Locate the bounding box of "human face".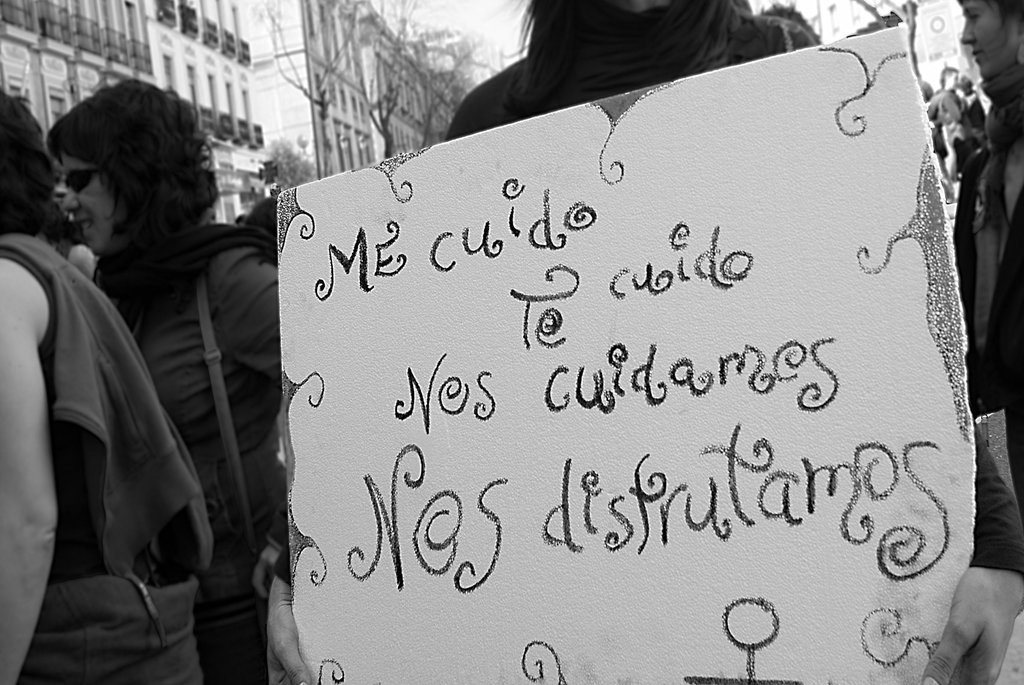
Bounding box: region(965, 0, 1020, 79).
